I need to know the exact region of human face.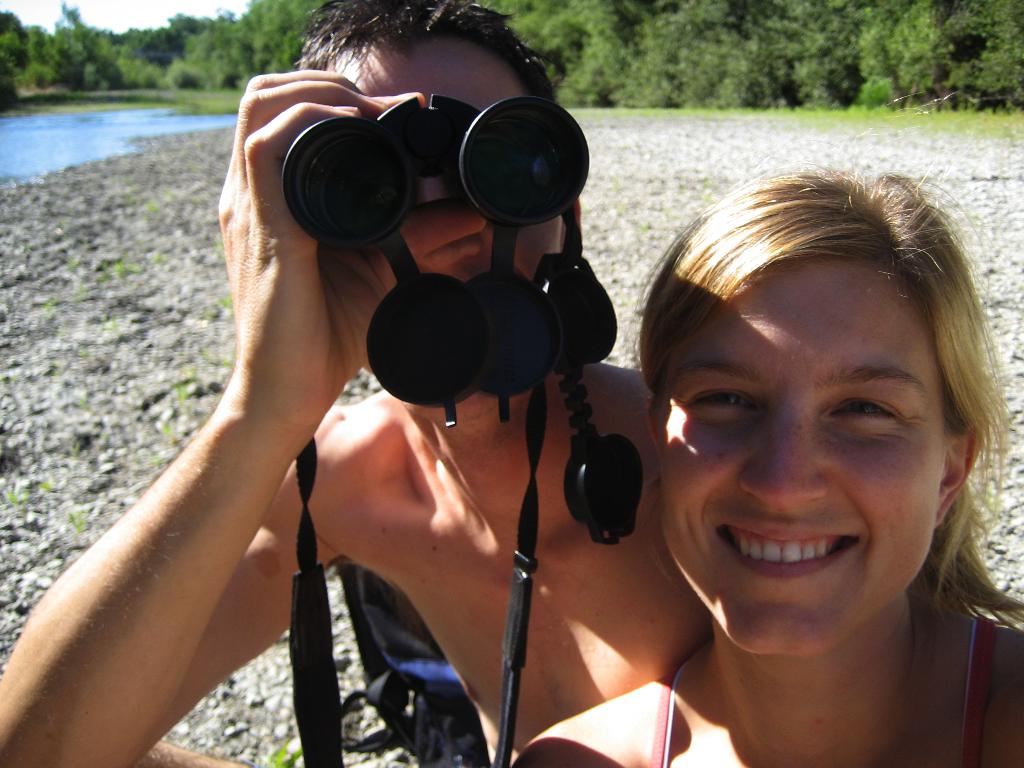
Region: select_region(659, 256, 939, 663).
